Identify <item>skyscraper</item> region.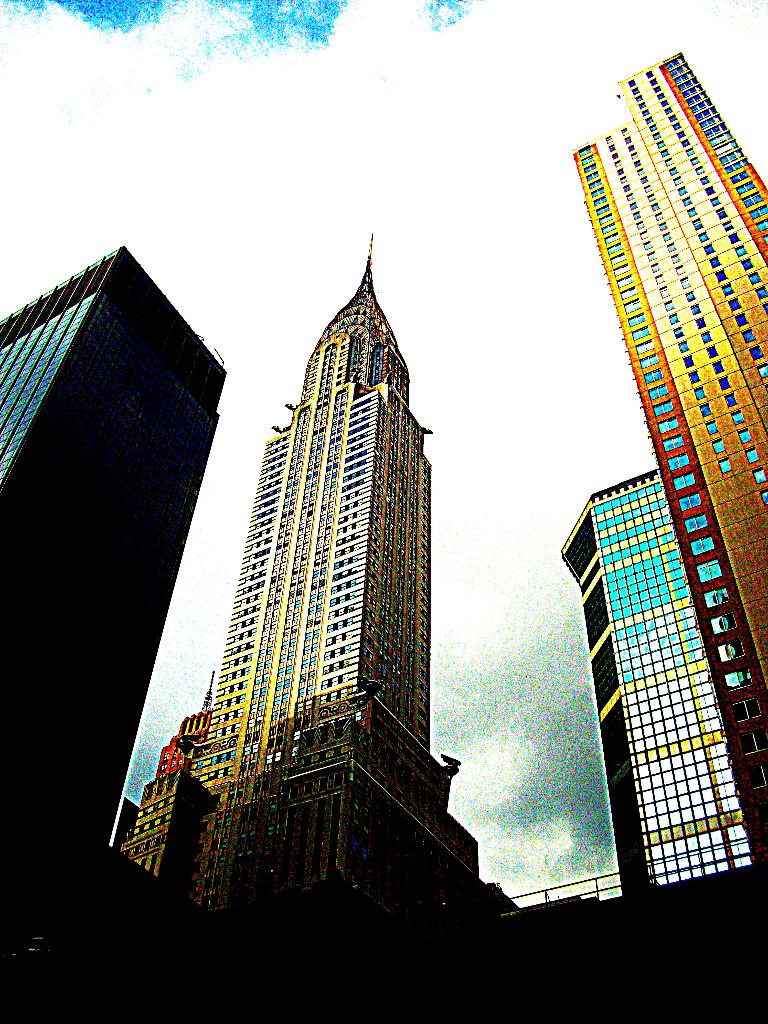
Region: box=[546, 455, 758, 903].
